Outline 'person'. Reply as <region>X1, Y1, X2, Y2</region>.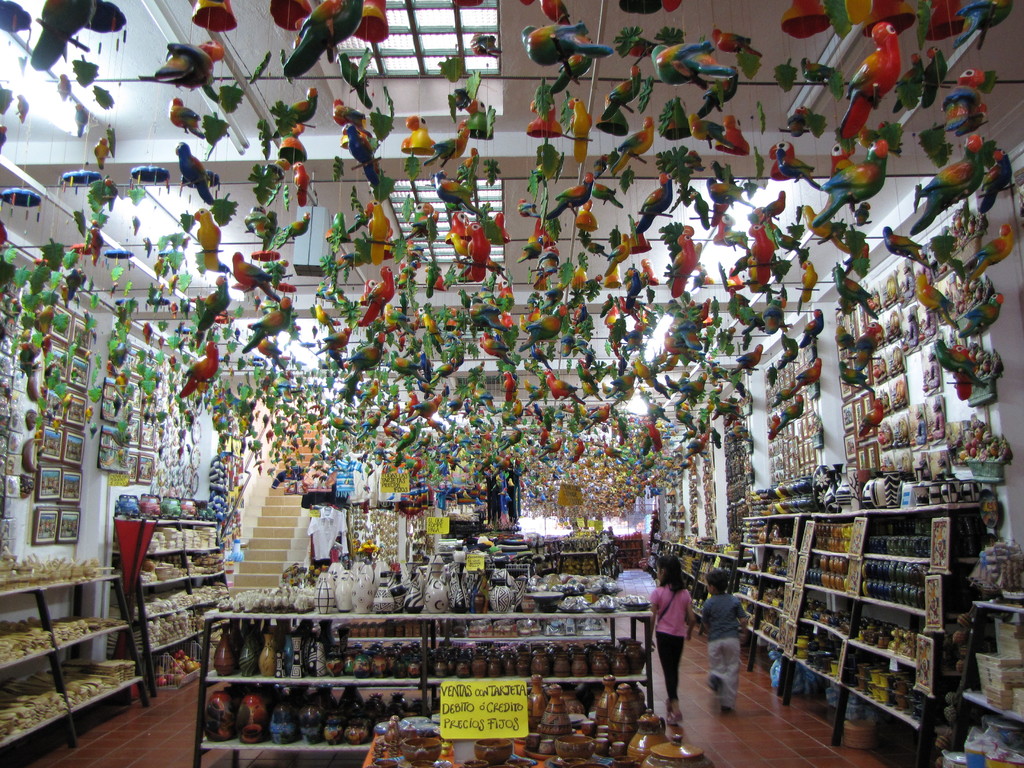
<region>647, 559, 710, 724</region>.
